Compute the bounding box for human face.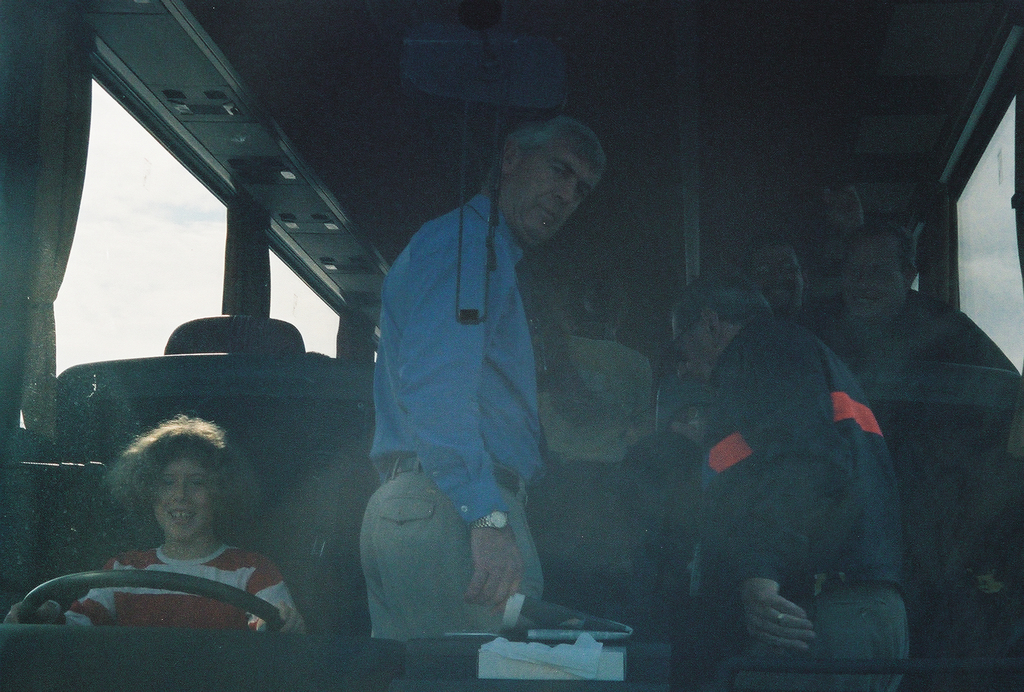
{"left": 751, "top": 246, "right": 804, "bottom": 316}.
